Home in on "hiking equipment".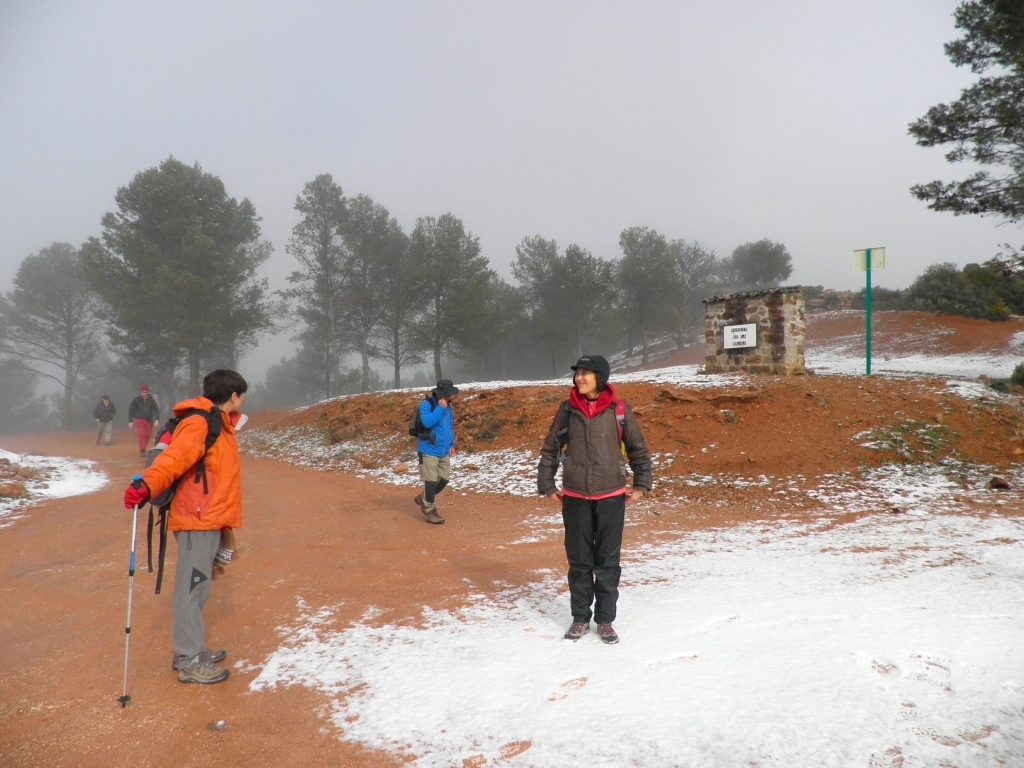
Homed in at select_region(126, 482, 146, 511).
